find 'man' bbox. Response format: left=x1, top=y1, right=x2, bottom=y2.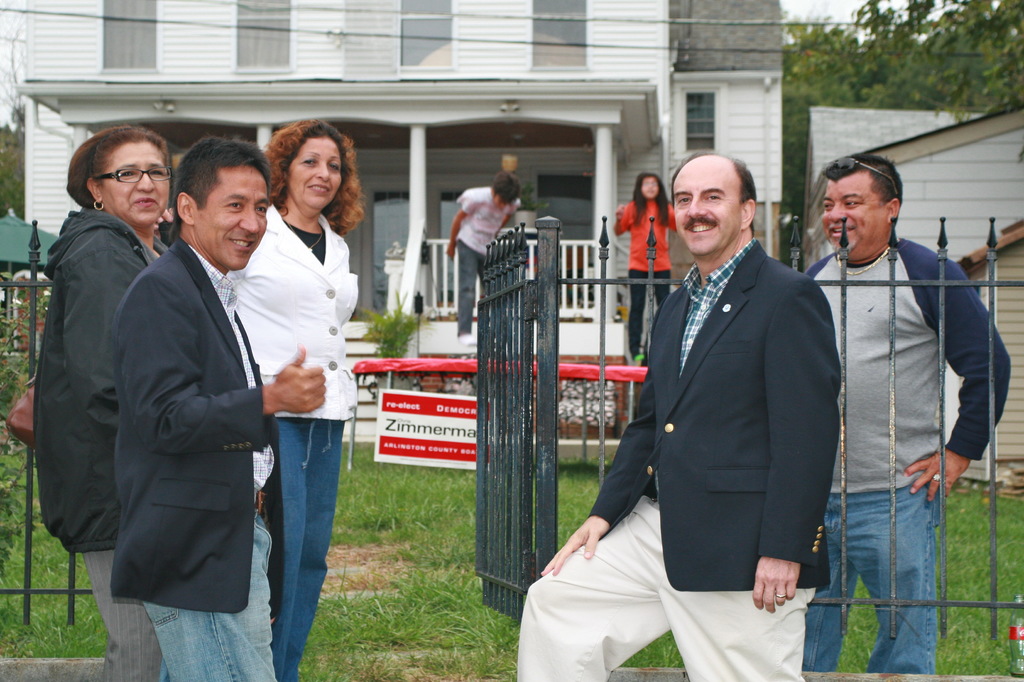
left=802, top=142, right=1002, bottom=646.
